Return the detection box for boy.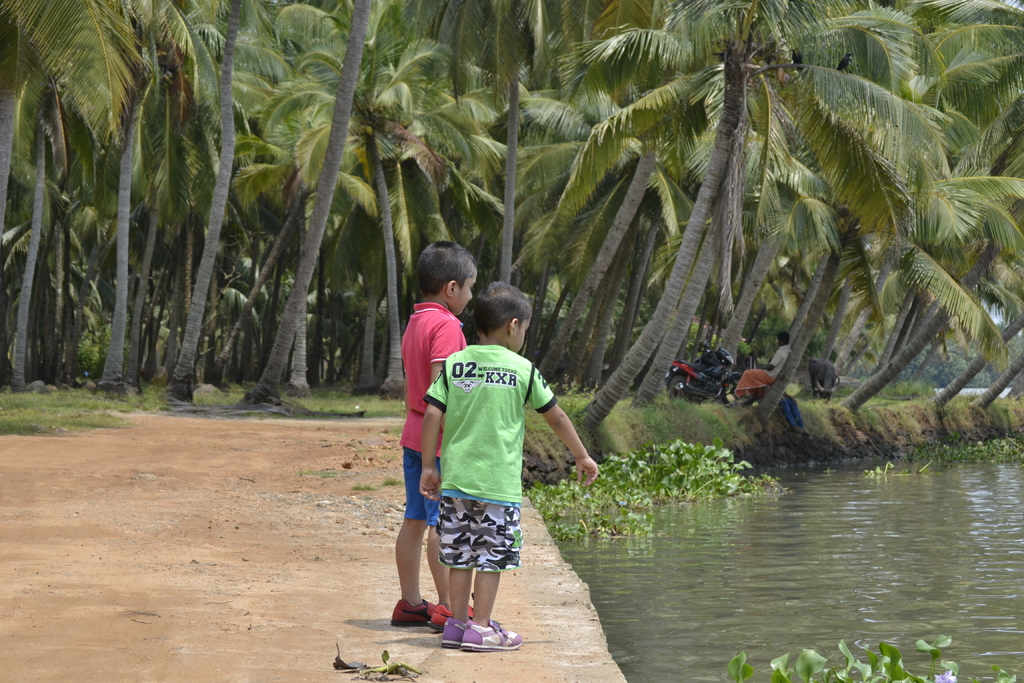
bbox(388, 241, 475, 627).
